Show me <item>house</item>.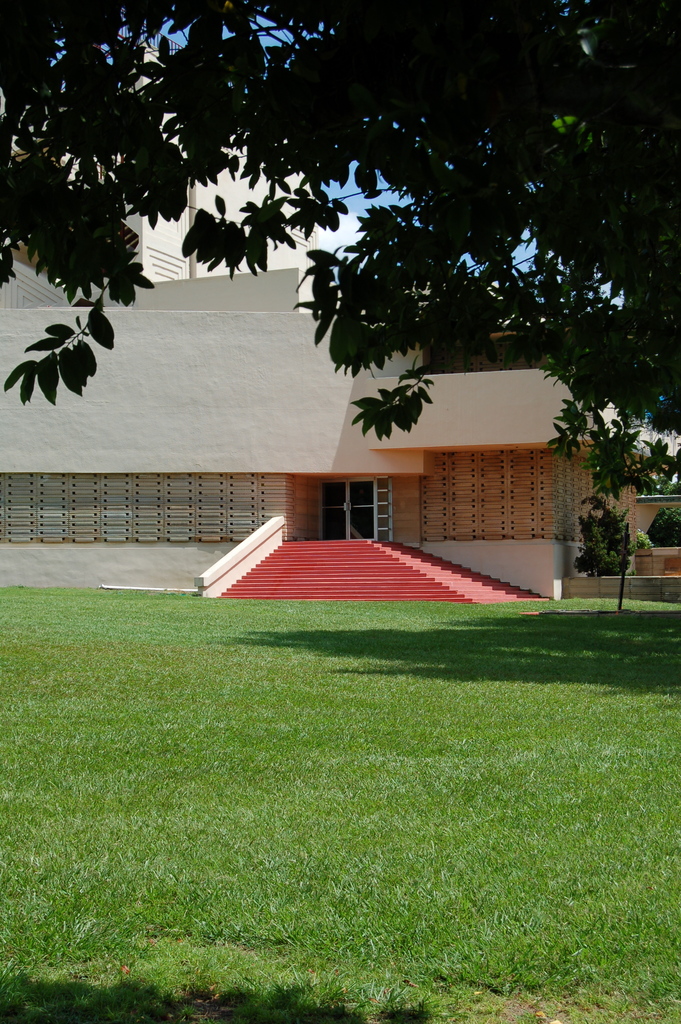
<item>house</item> is here: rect(0, 300, 494, 607).
